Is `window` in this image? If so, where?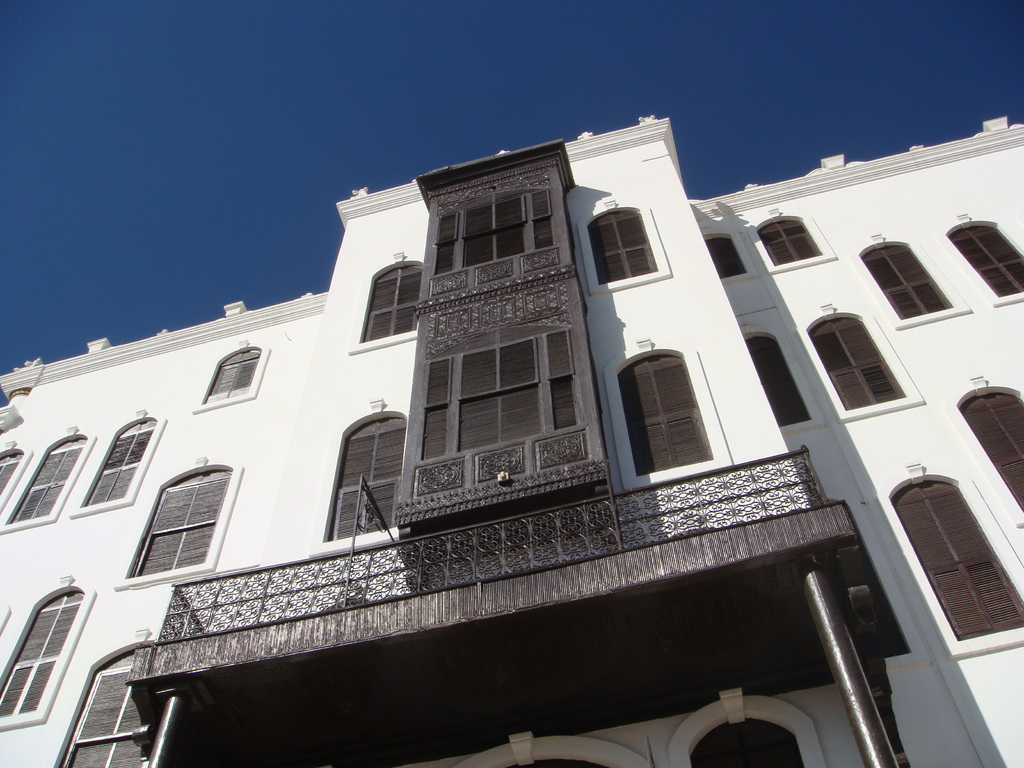
Yes, at (747,325,800,426).
